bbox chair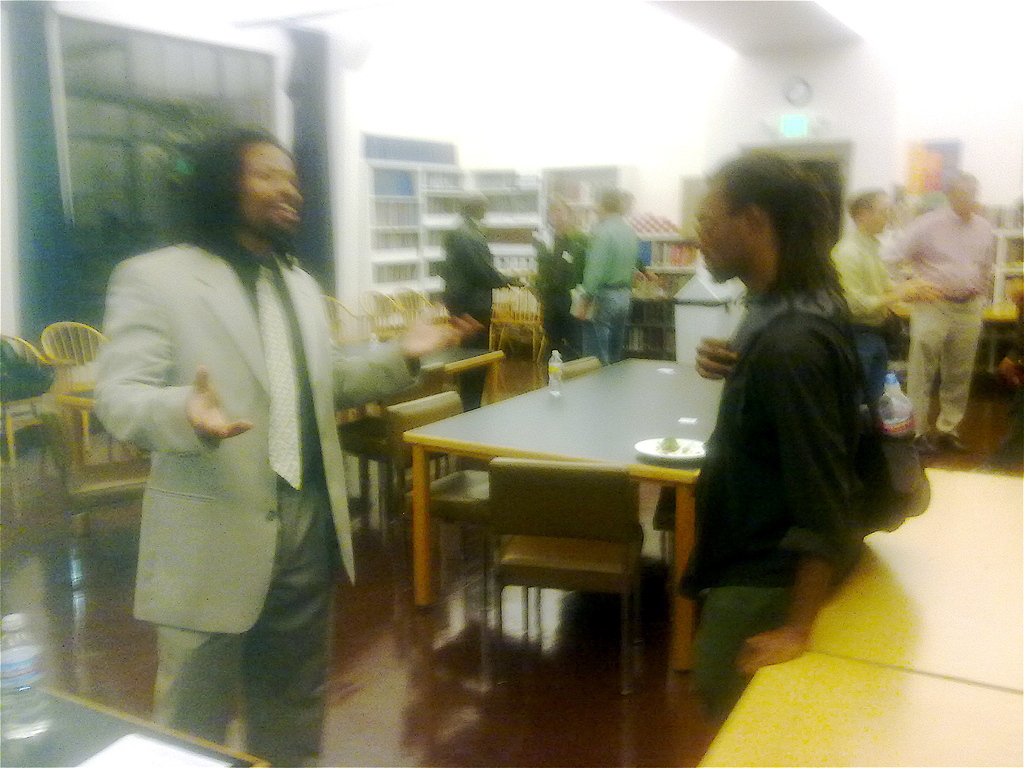
<region>383, 388, 543, 612</region>
